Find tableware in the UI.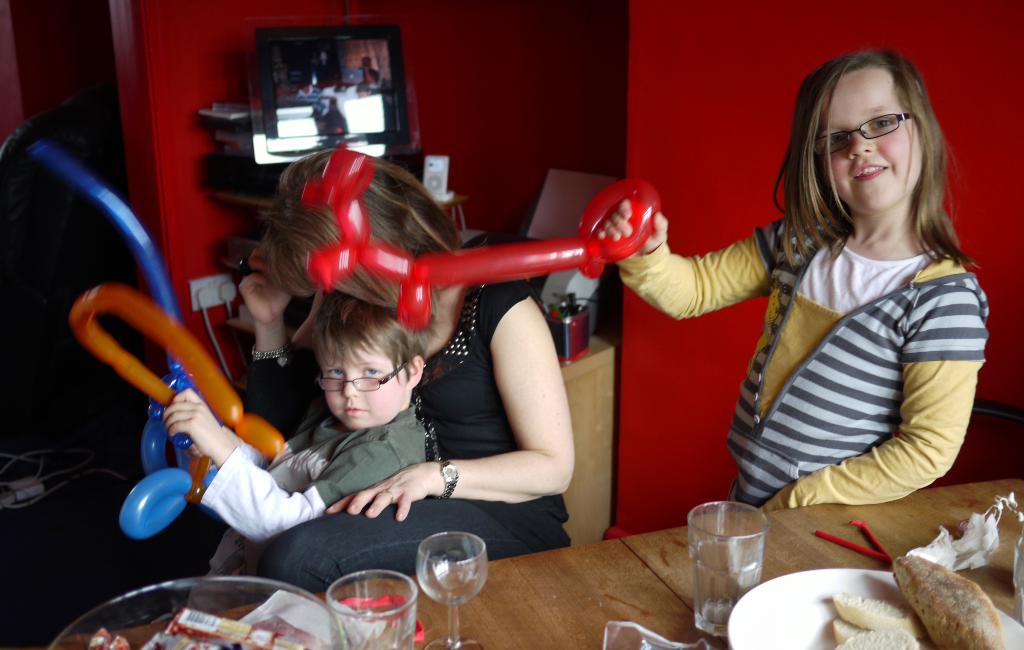
UI element at 673:499:769:634.
